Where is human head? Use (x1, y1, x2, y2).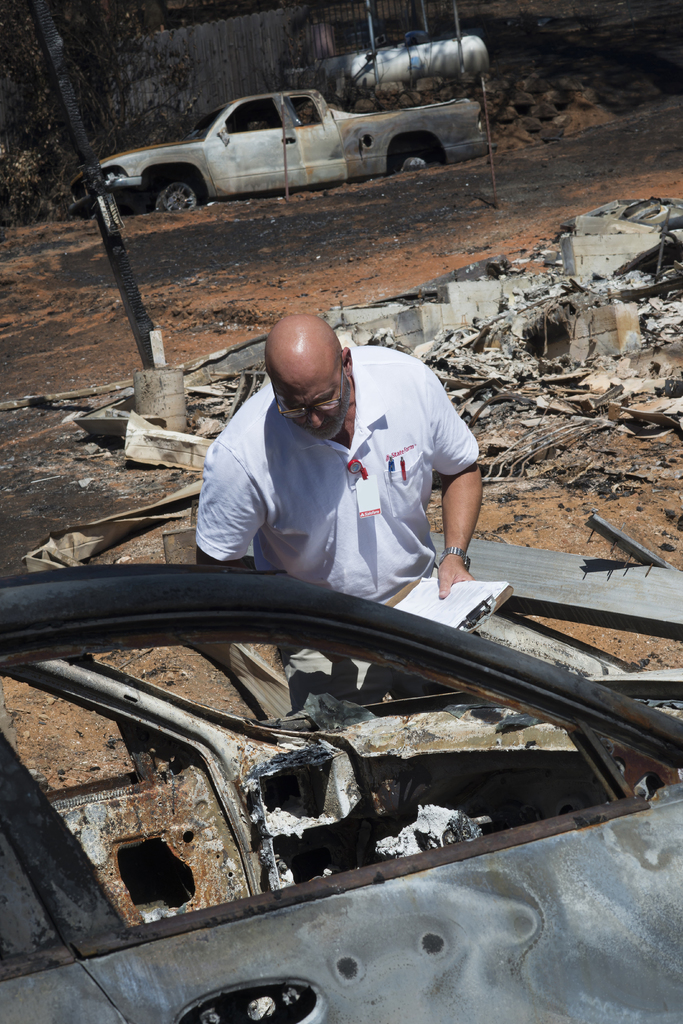
(261, 314, 355, 442).
